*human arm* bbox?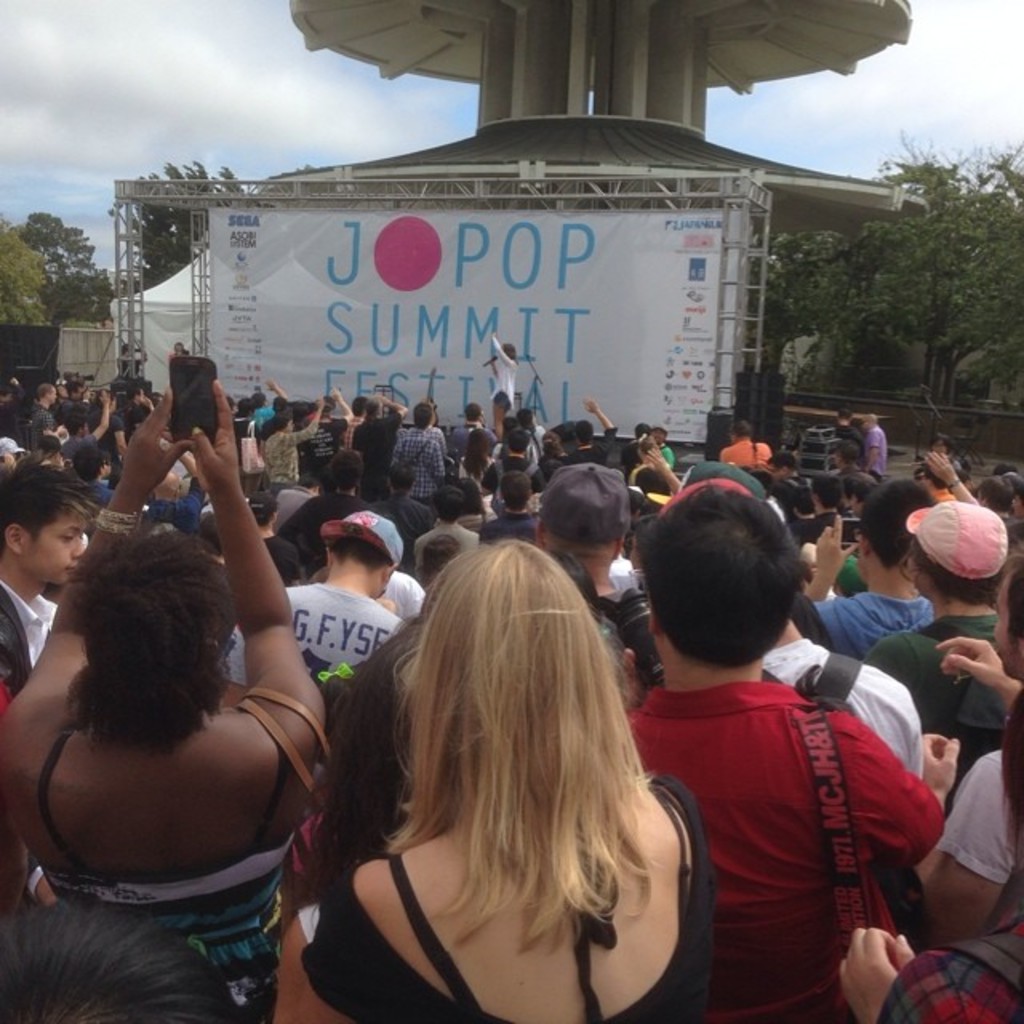
l=43, t=413, r=82, b=443
